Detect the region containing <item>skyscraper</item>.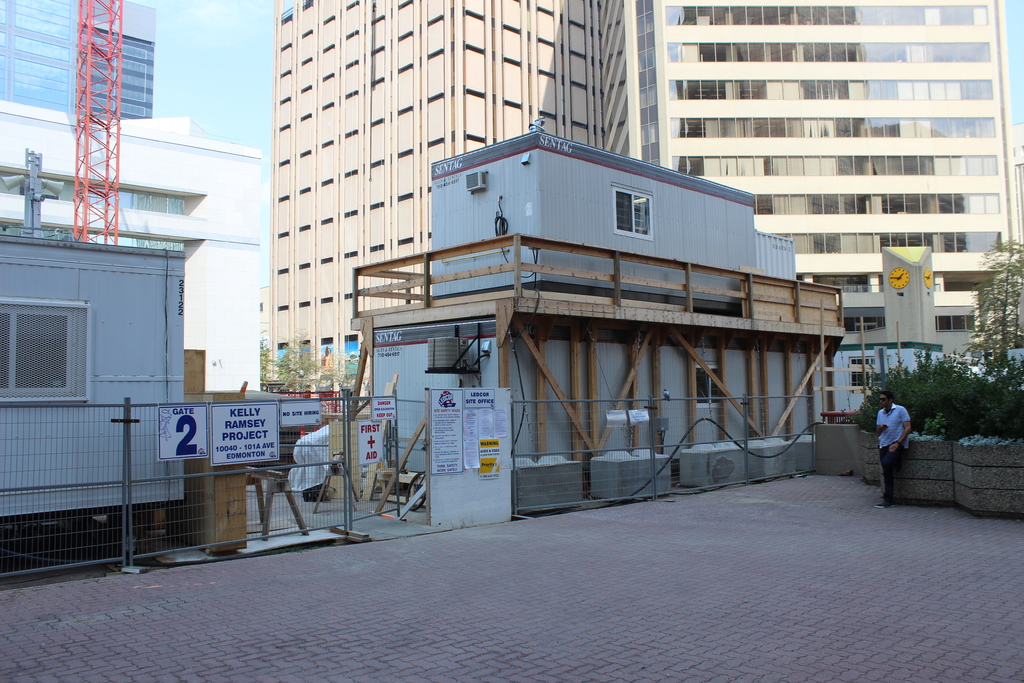
Rect(628, 25, 1015, 344).
